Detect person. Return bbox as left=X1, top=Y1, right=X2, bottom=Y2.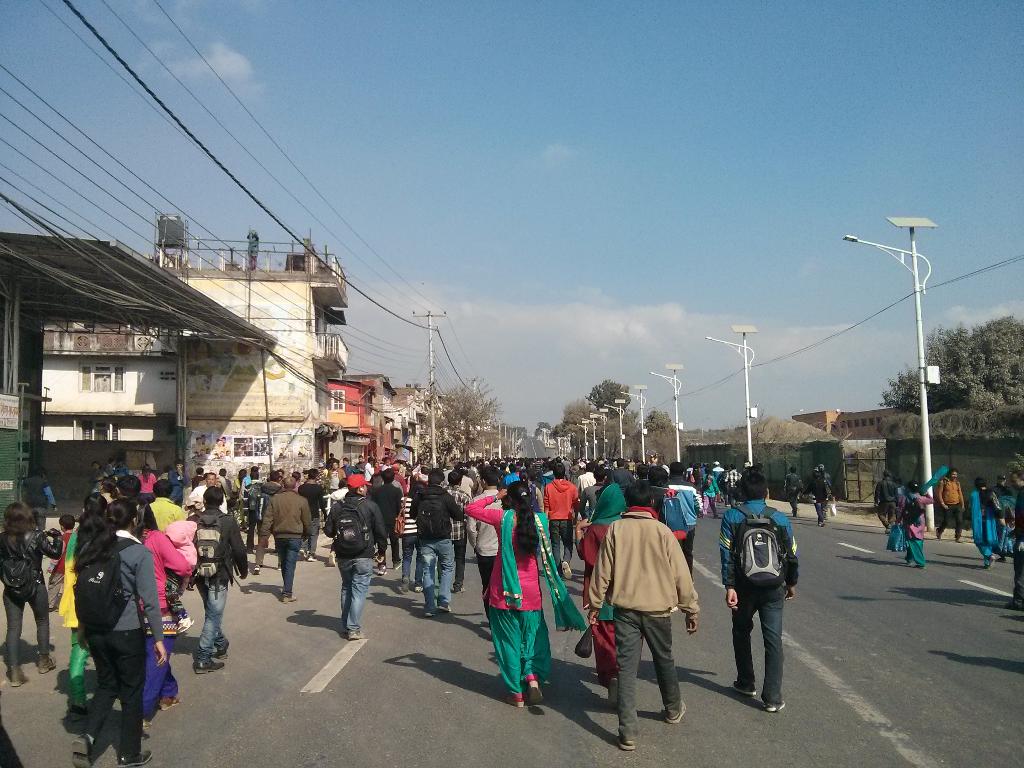
left=896, top=481, right=928, bottom=579.
